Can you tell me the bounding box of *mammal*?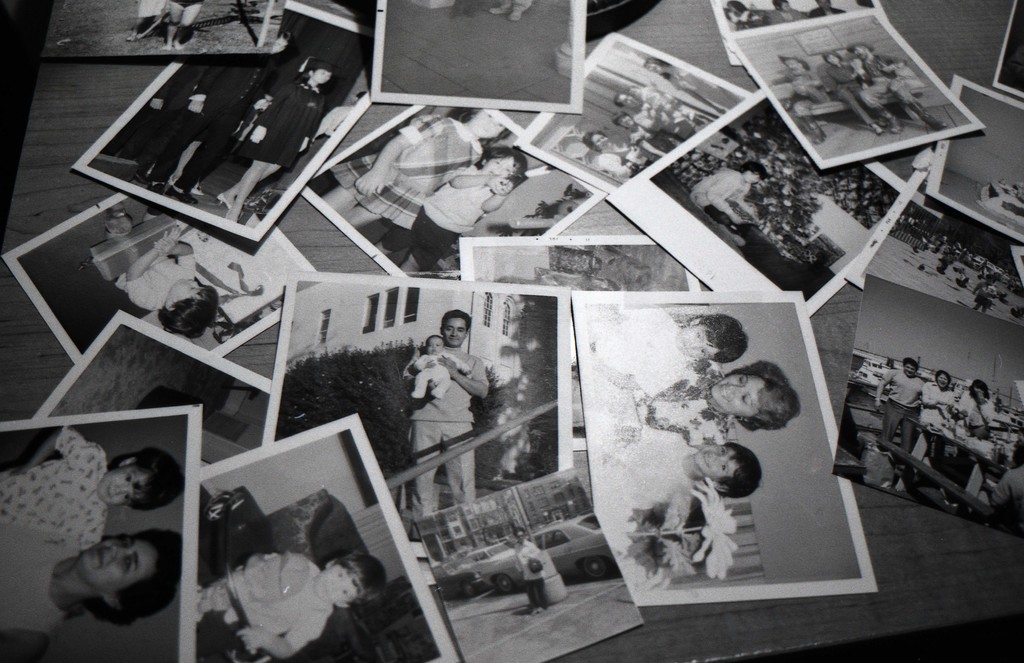
BBox(192, 555, 381, 655).
